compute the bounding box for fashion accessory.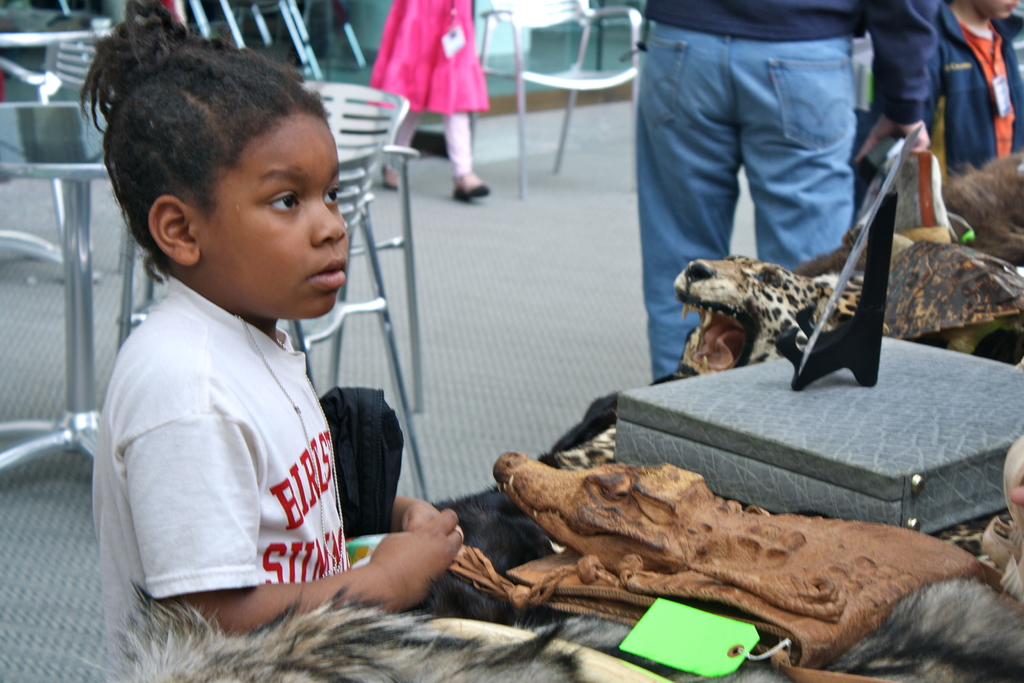
(x1=234, y1=315, x2=346, y2=579).
